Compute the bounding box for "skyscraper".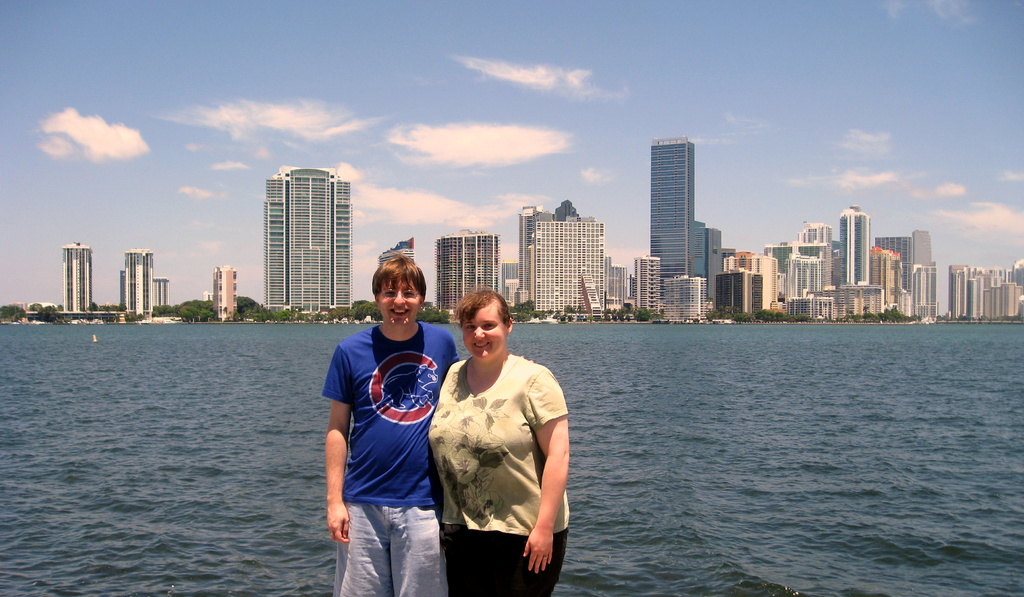
bbox(238, 155, 365, 315).
